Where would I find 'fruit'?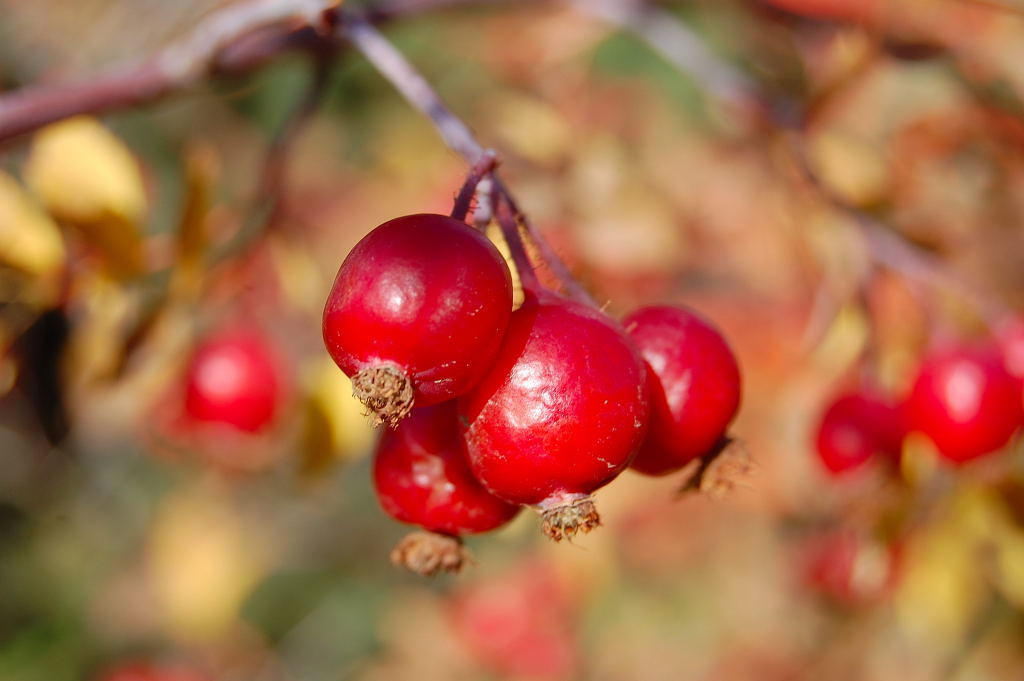
At Rect(458, 295, 654, 536).
